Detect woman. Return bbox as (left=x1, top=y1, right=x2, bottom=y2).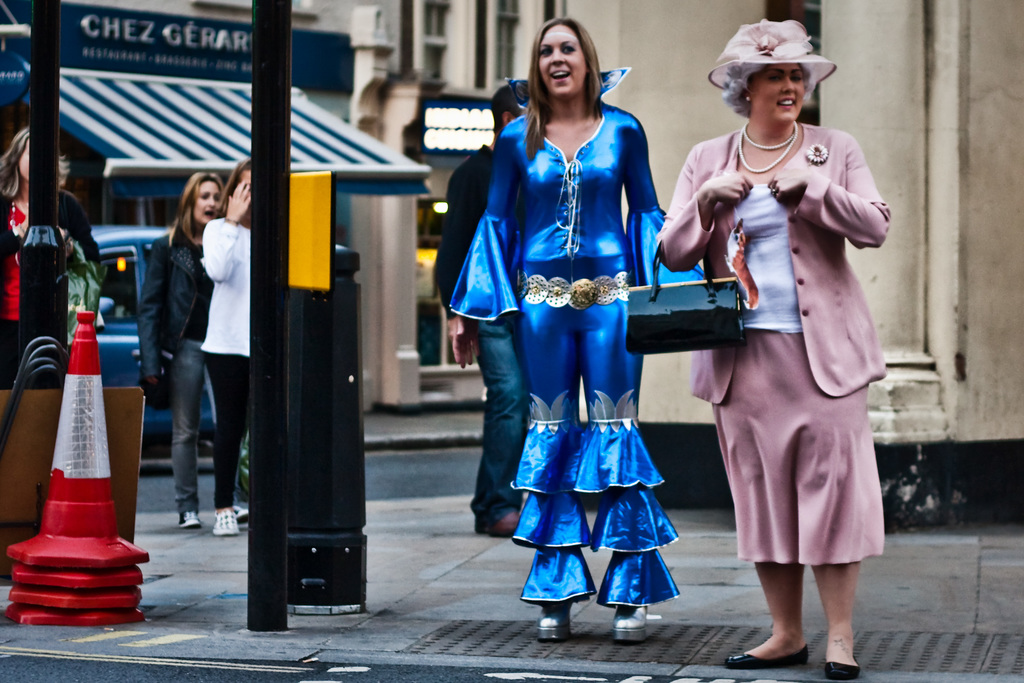
(left=191, top=156, right=262, bottom=536).
